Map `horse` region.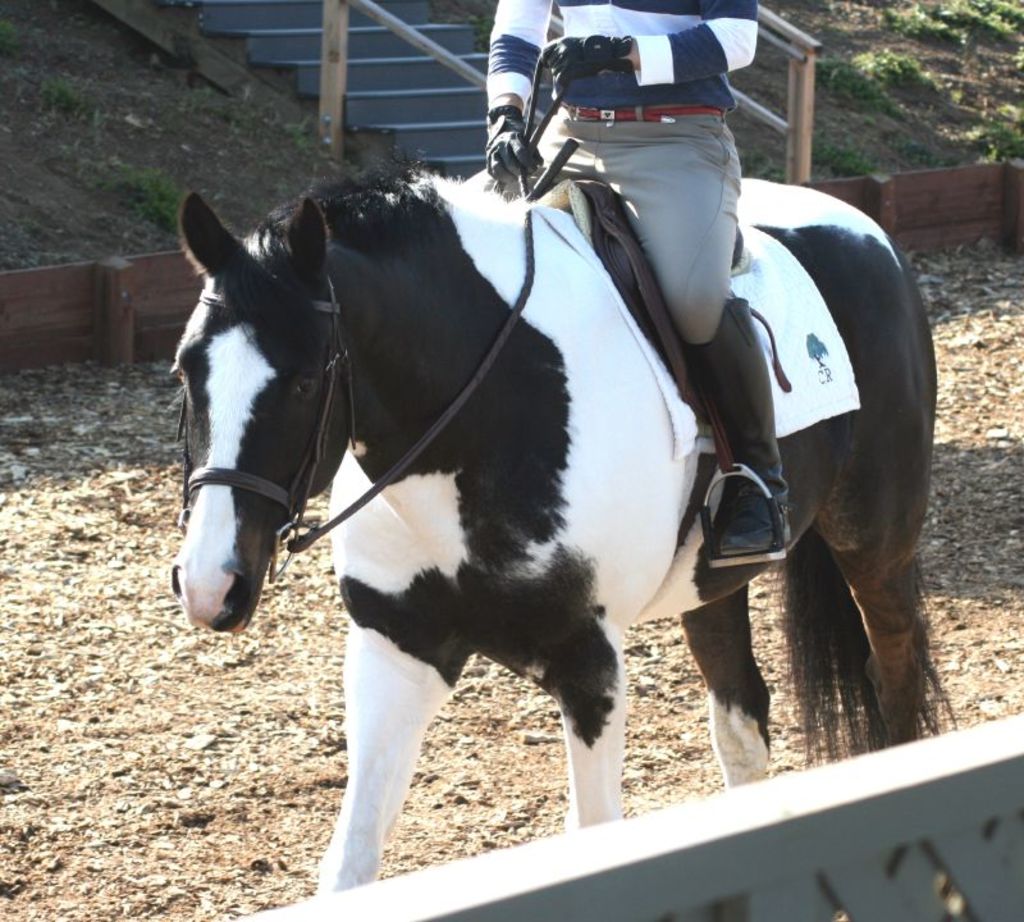
Mapped to crop(166, 154, 956, 898).
